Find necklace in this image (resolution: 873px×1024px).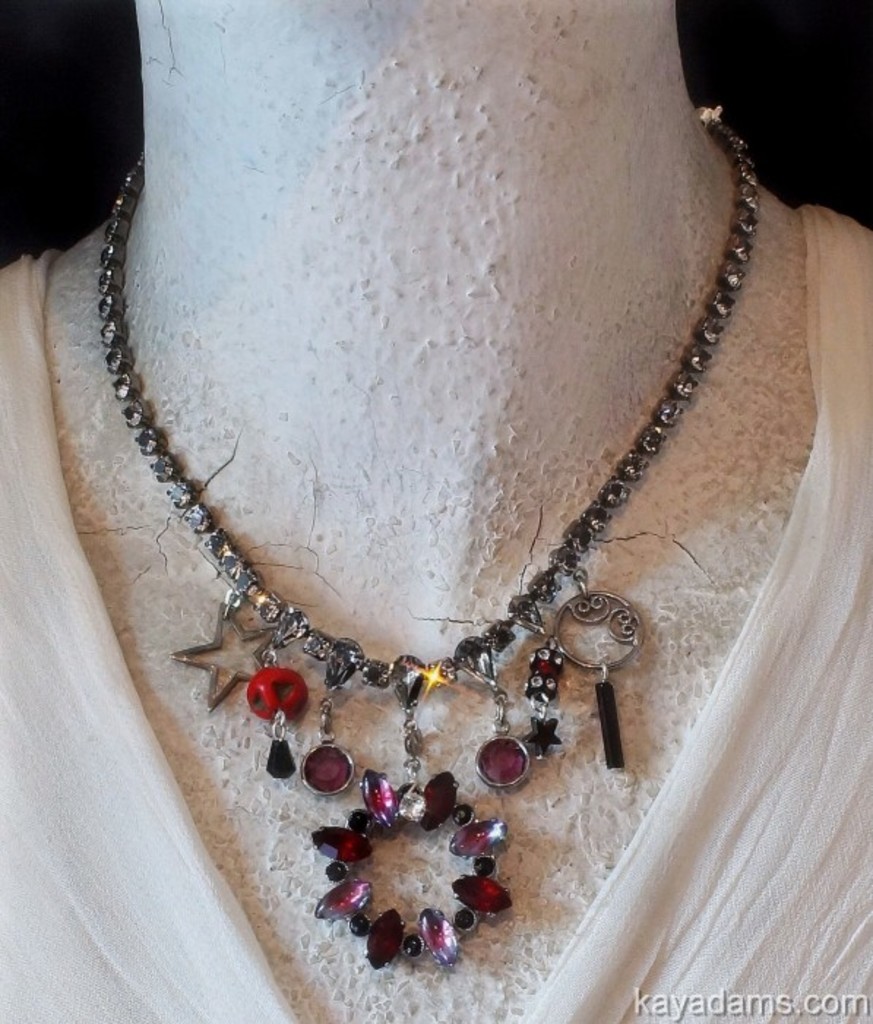
x1=101, y1=102, x2=762, y2=965.
